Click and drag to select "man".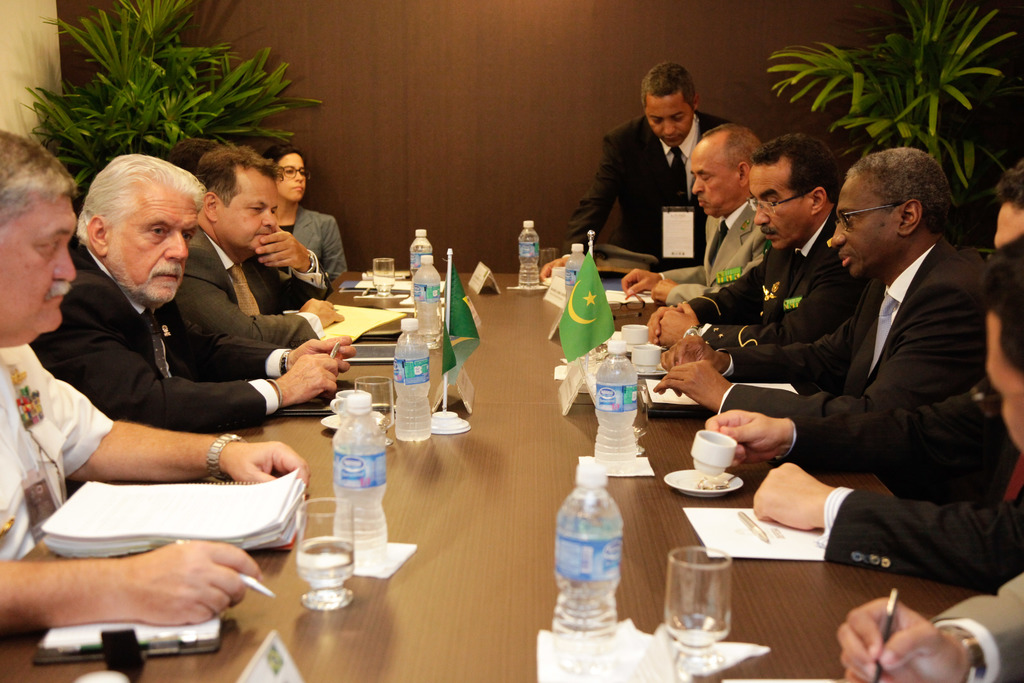
Selection: (x1=169, y1=145, x2=342, y2=343).
